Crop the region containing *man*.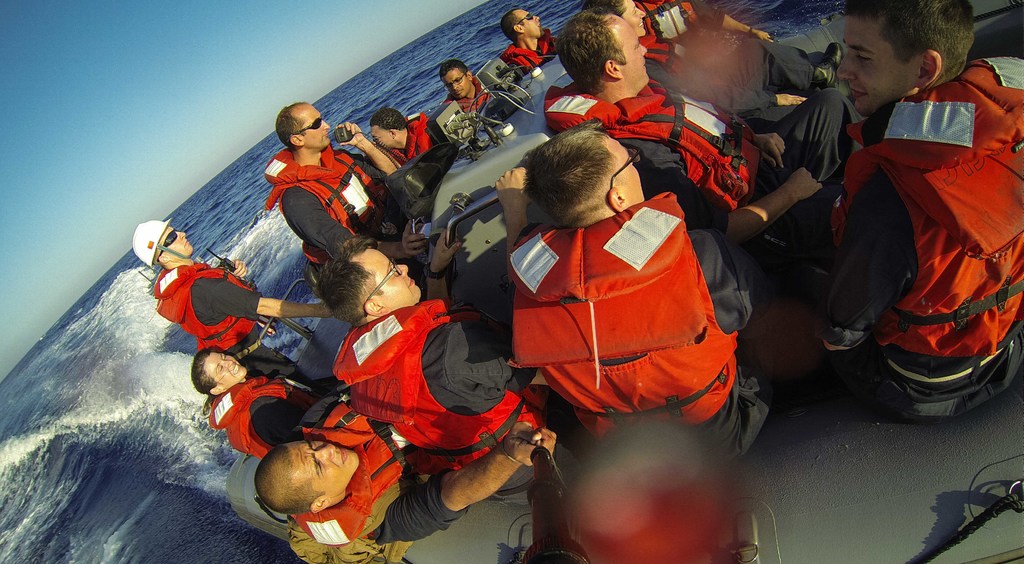
Crop region: x1=330, y1=220, x2=558, y2=489.
